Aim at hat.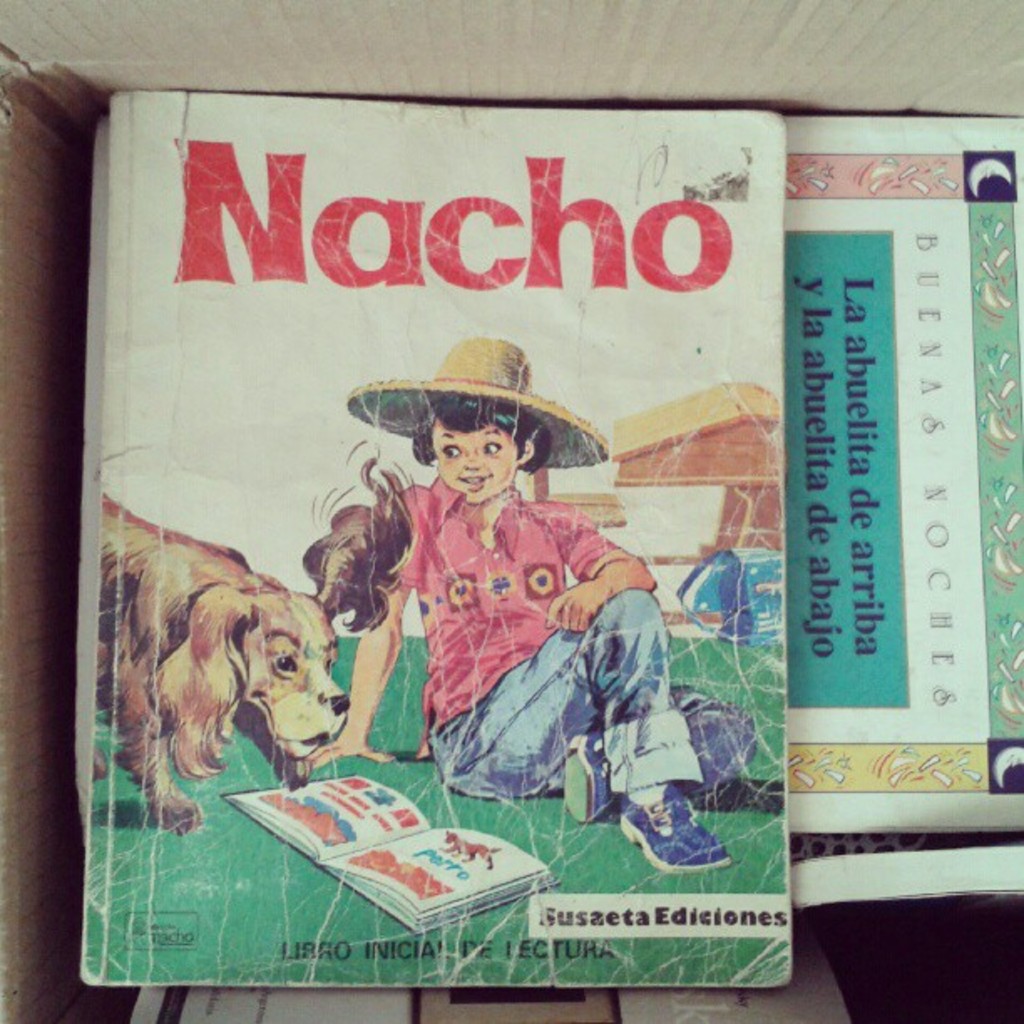
Aimed at (left=350, top=340, right=612, bottom=467).
